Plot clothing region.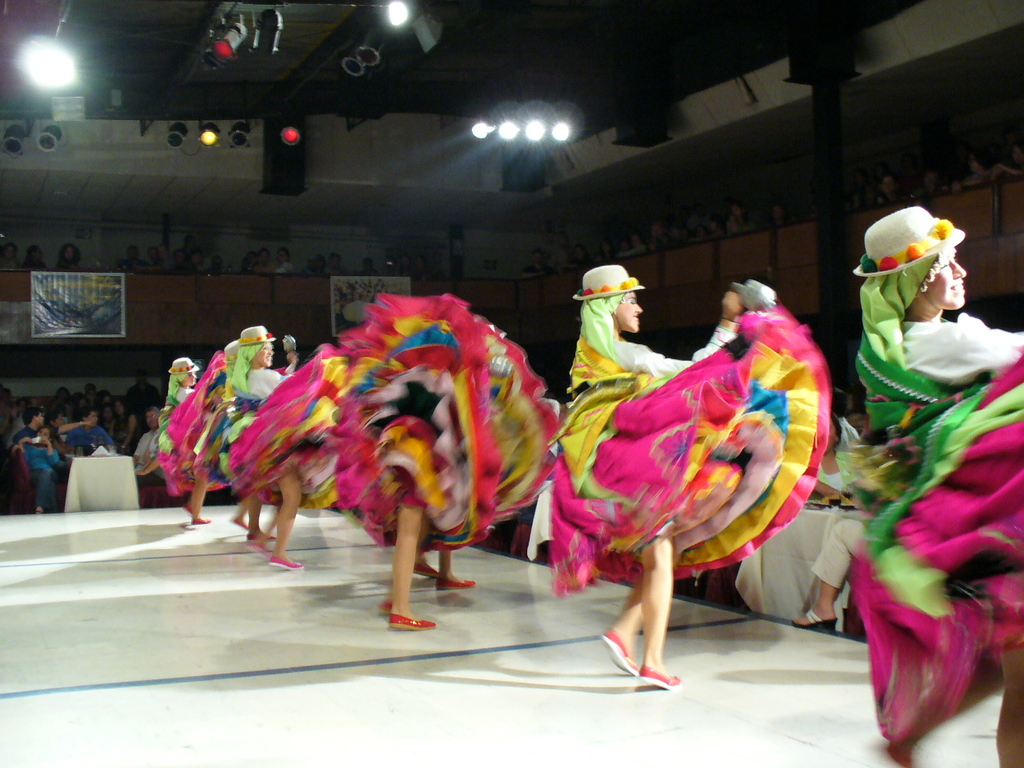
Plotted at (left=140, top=346, right=224, bottom=514).
